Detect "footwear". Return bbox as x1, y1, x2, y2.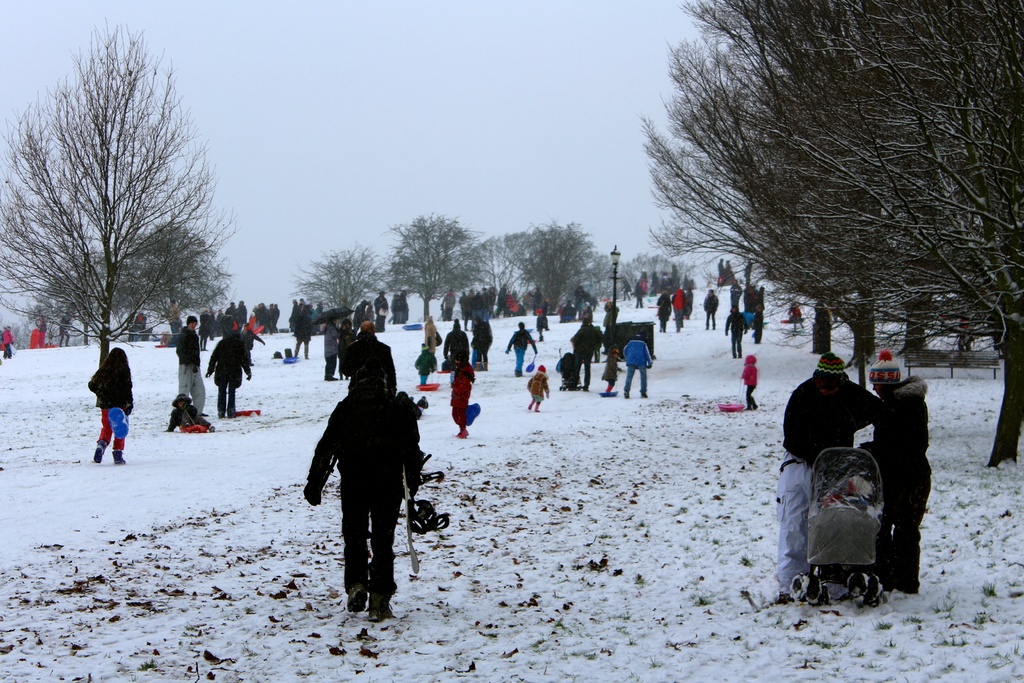
111, 447, 129, 465.
